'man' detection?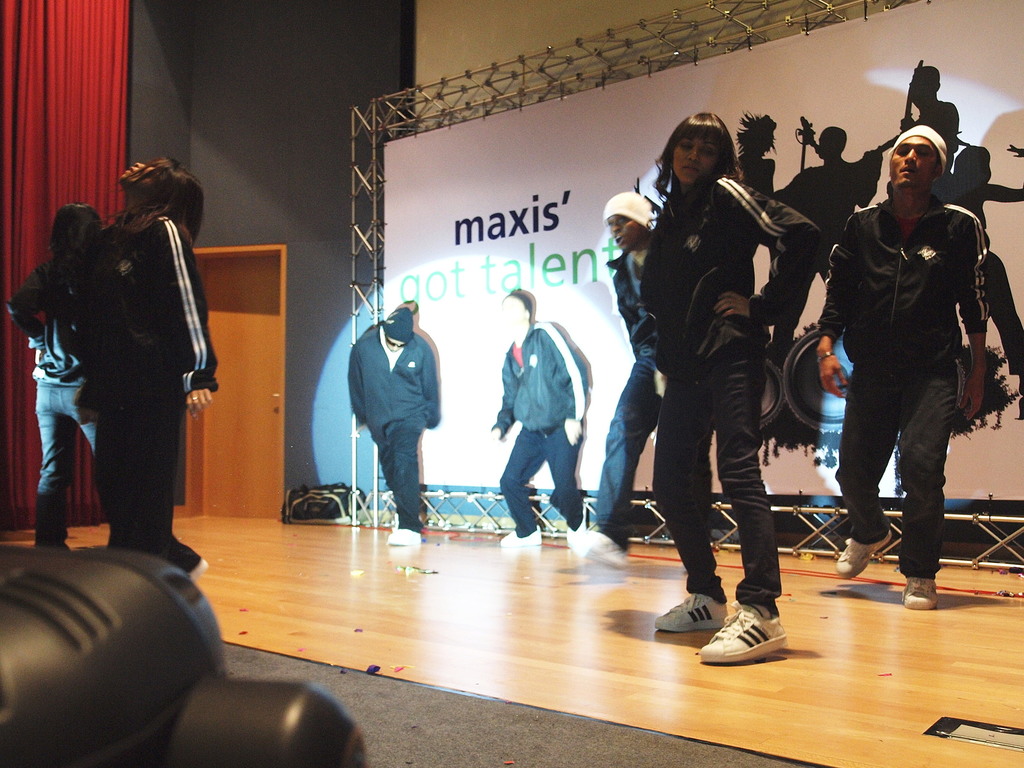
[821, 76, 1002, 602]
